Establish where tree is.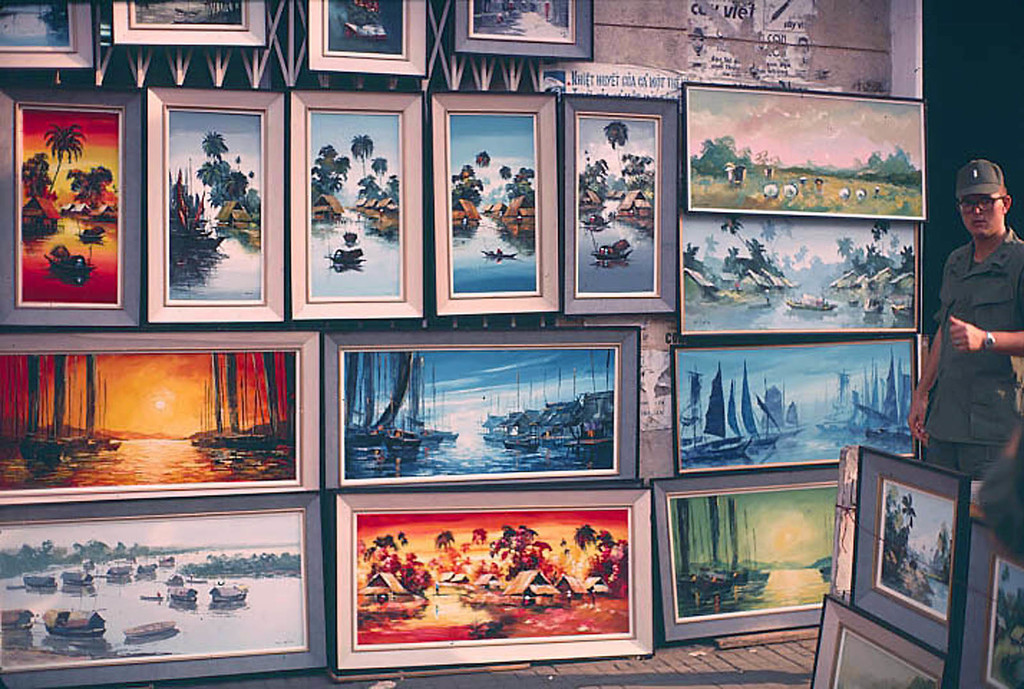
Established at {"left": 604, "top": 123, "right": 627, "bottom": 181}.
